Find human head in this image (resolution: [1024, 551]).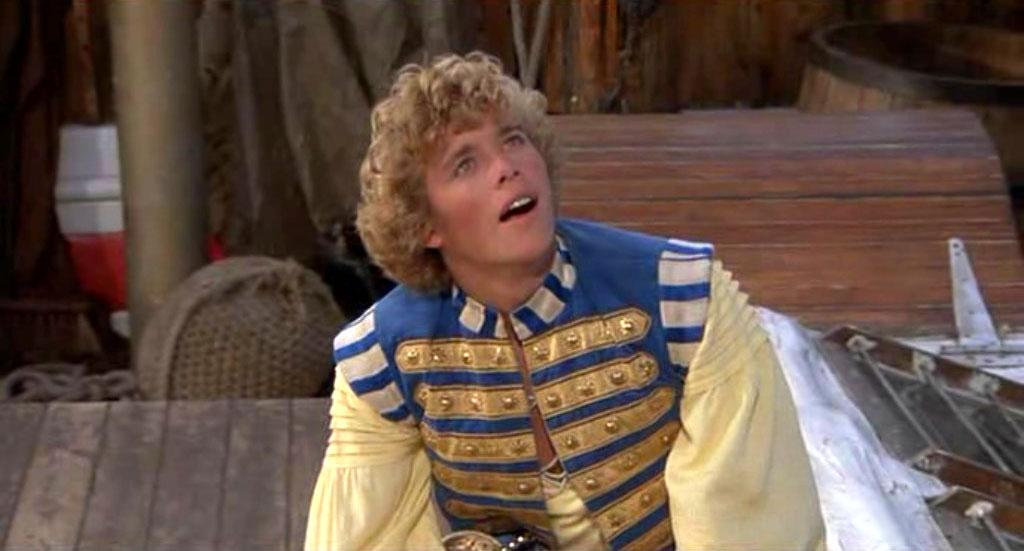
Rect(396, 83, 555, 264).
